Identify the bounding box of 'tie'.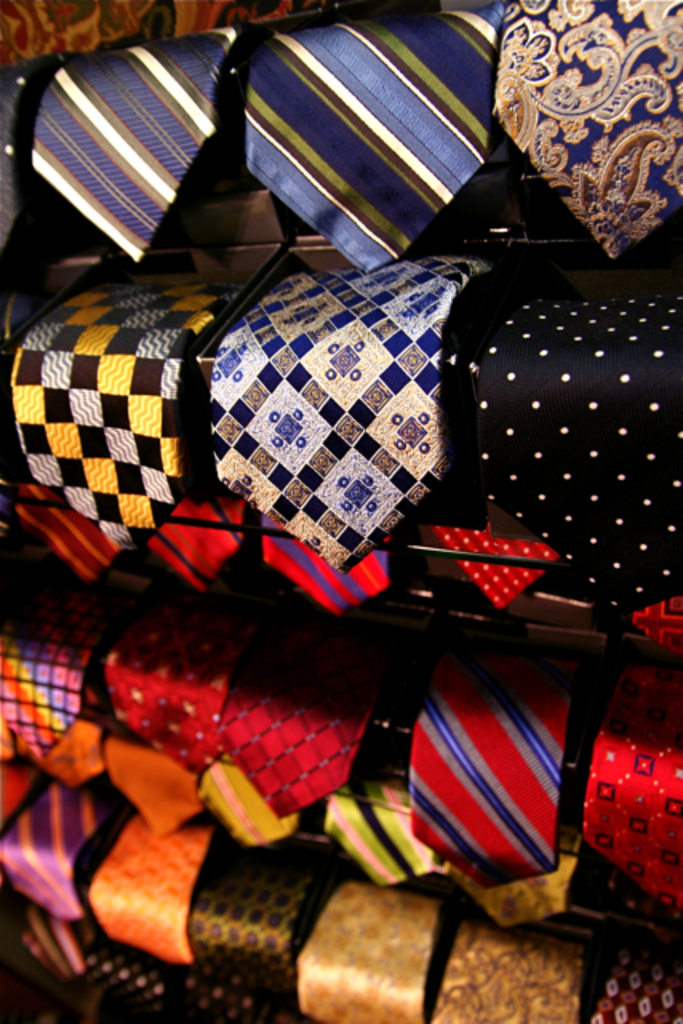
box(114, 728, 195, 843).
